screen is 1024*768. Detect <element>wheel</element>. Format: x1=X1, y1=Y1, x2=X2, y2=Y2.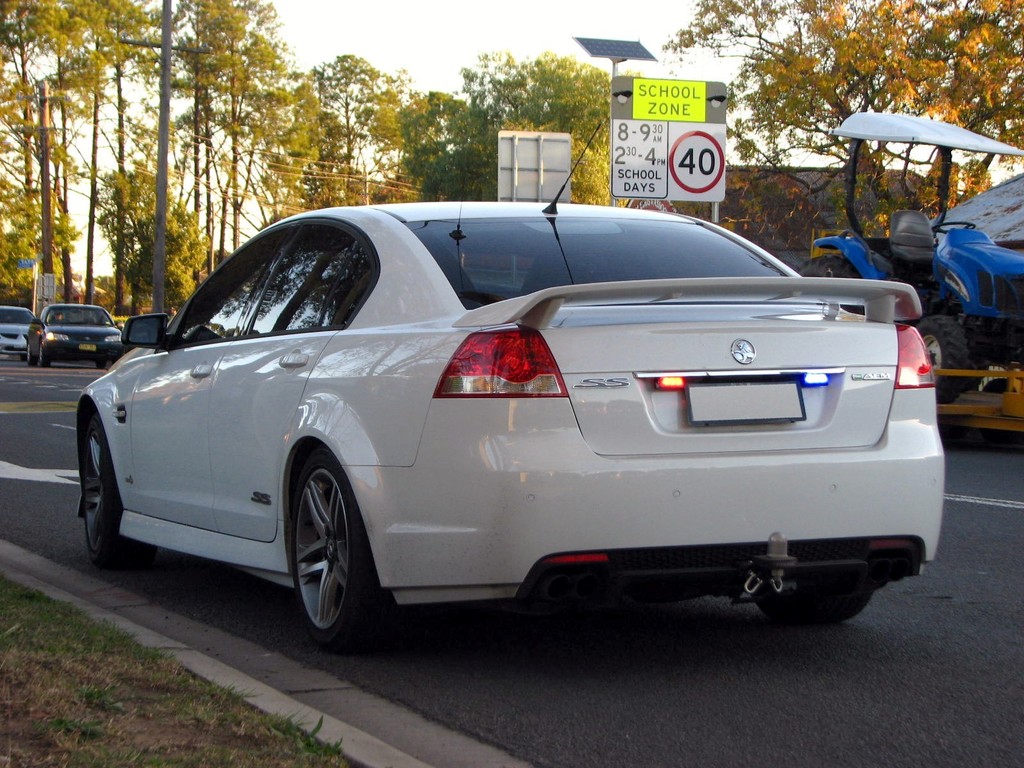
x1=93, y1=359, x2=108, y2=371.
